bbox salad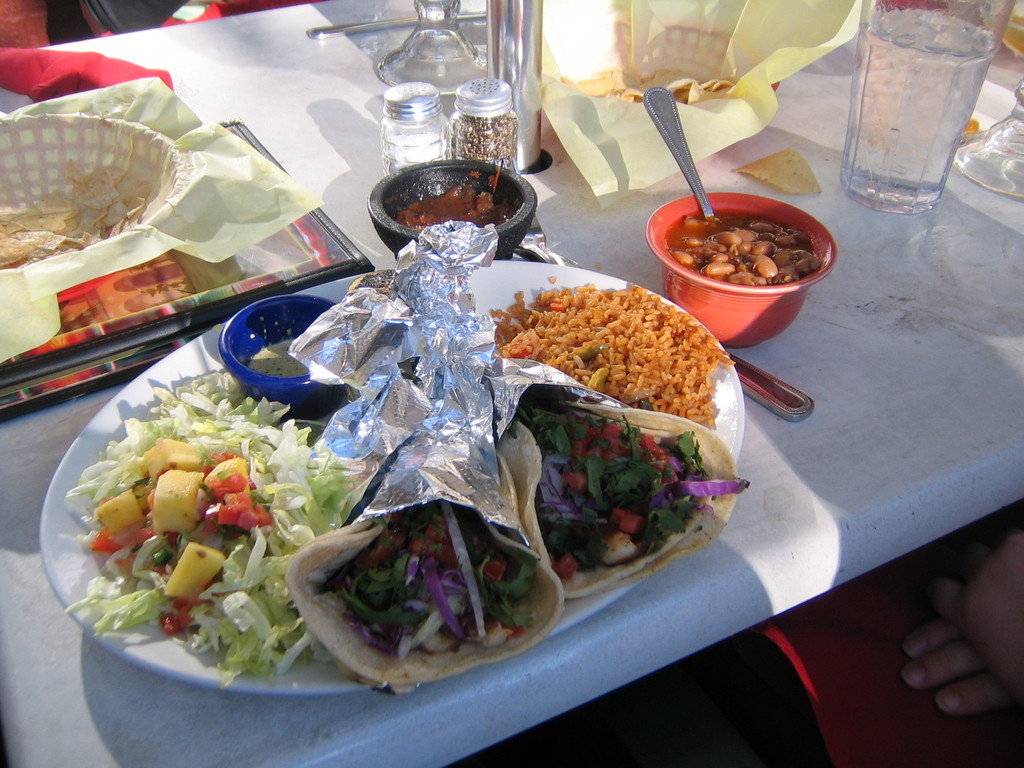
[65,367,380,696]
